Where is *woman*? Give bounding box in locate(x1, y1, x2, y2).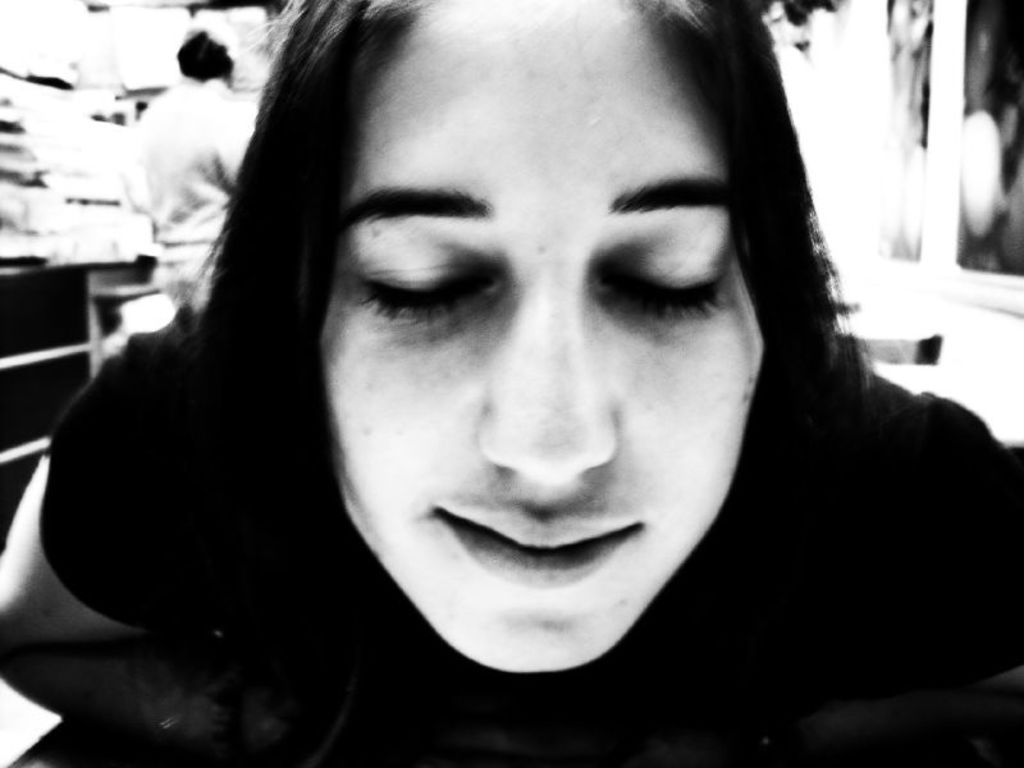
locate(61, 0, 920, 739).
